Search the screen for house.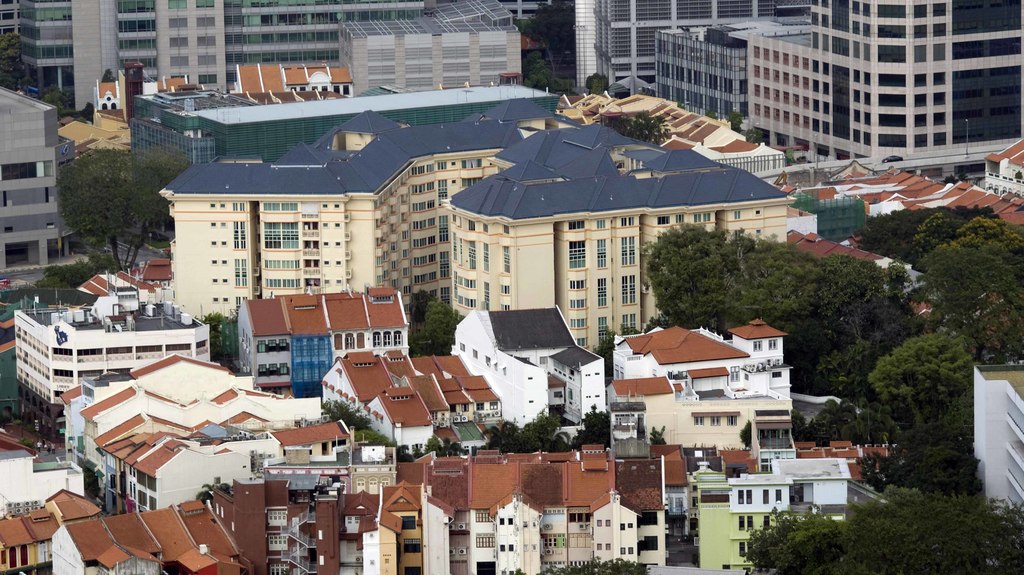
Found at [163,113,568,323].
